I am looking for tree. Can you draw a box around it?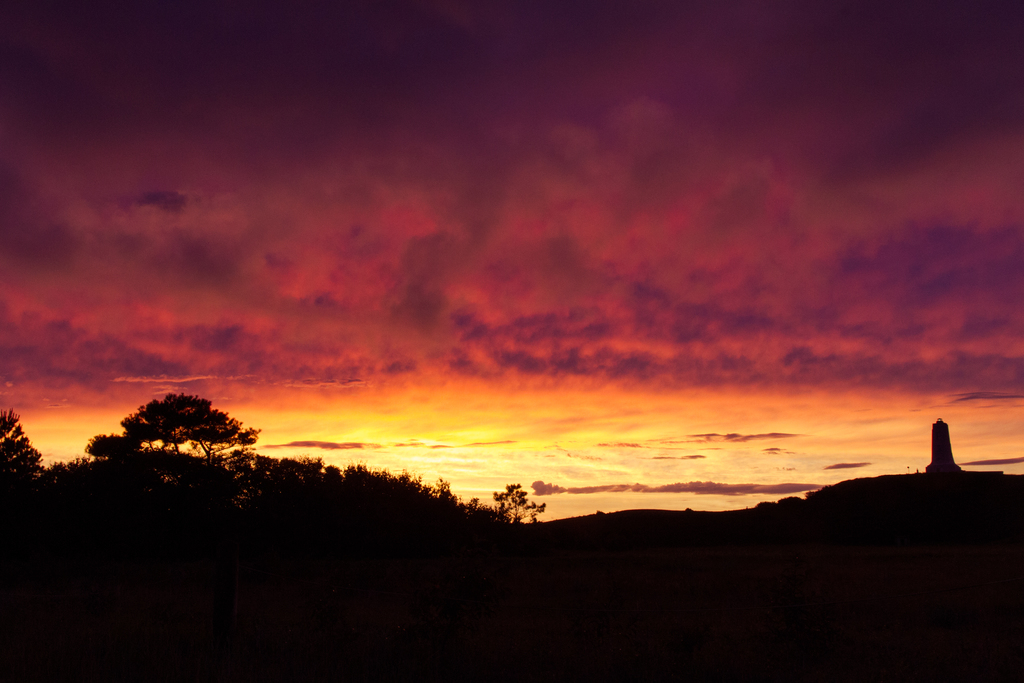
Sure, the bounding box is (490, 481, 545, 534).
